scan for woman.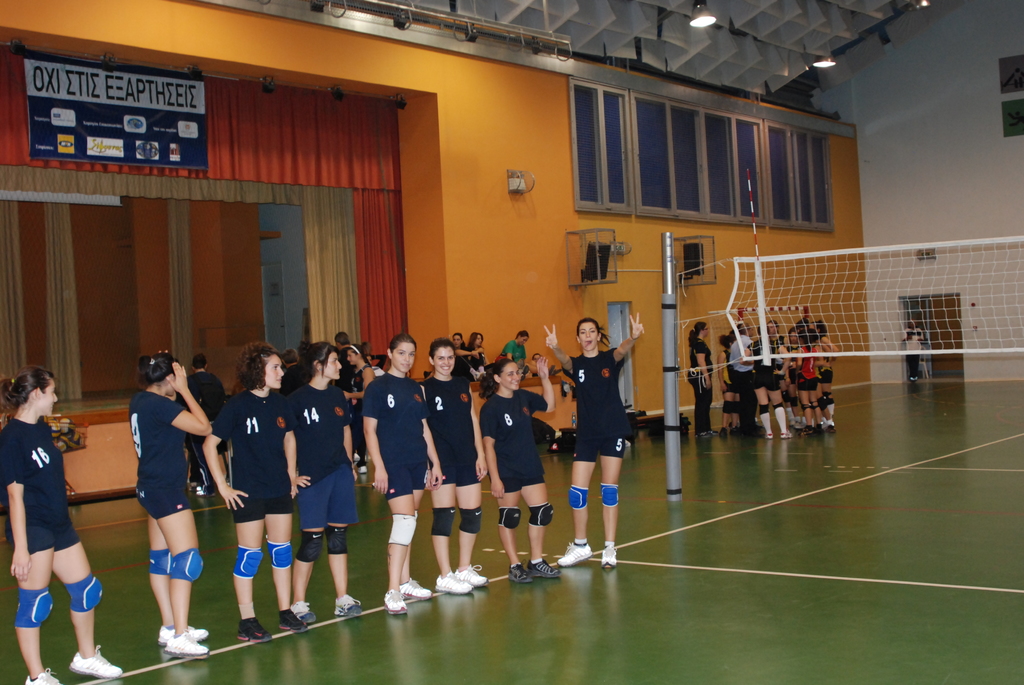
Scan result: x1=199 y1=346 x2=309 y2=640.
